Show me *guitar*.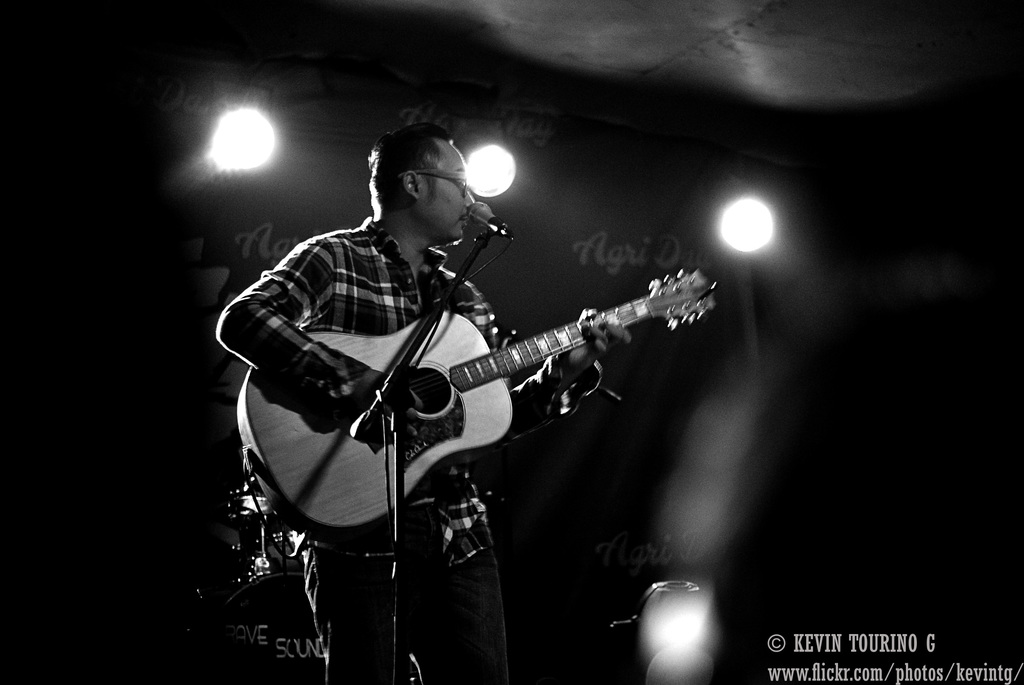
*guitar* is here: 235, 266, 725, 536.
